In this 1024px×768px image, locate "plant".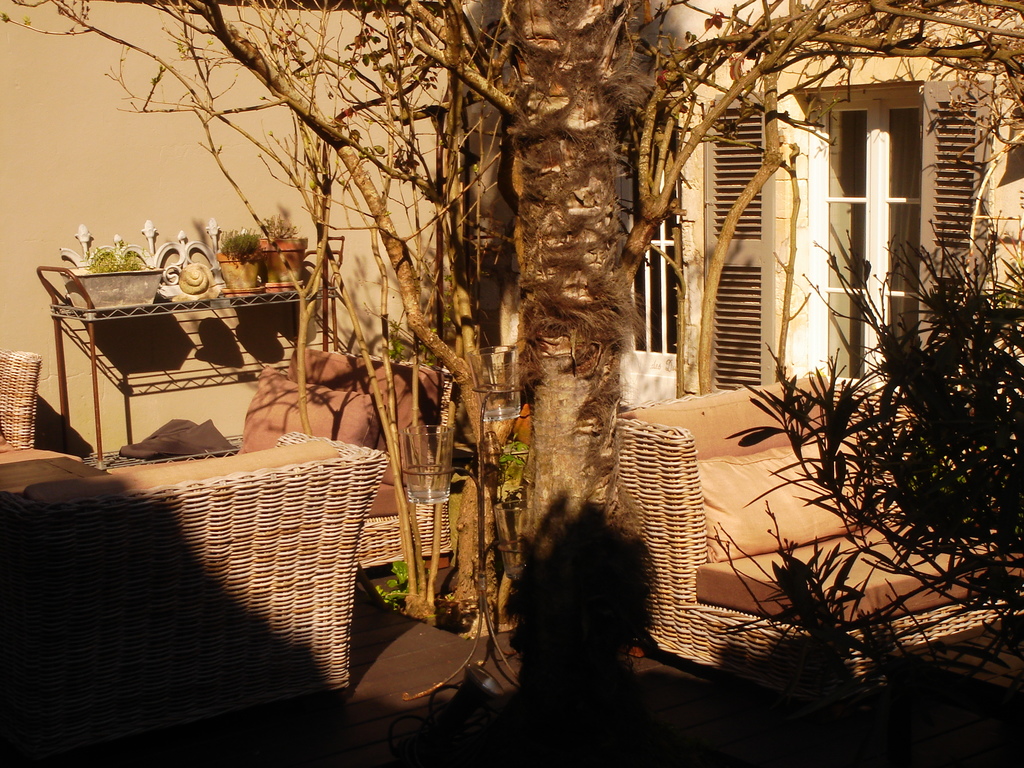
Bounding box: BBox(719, 180, 1014, 706).
